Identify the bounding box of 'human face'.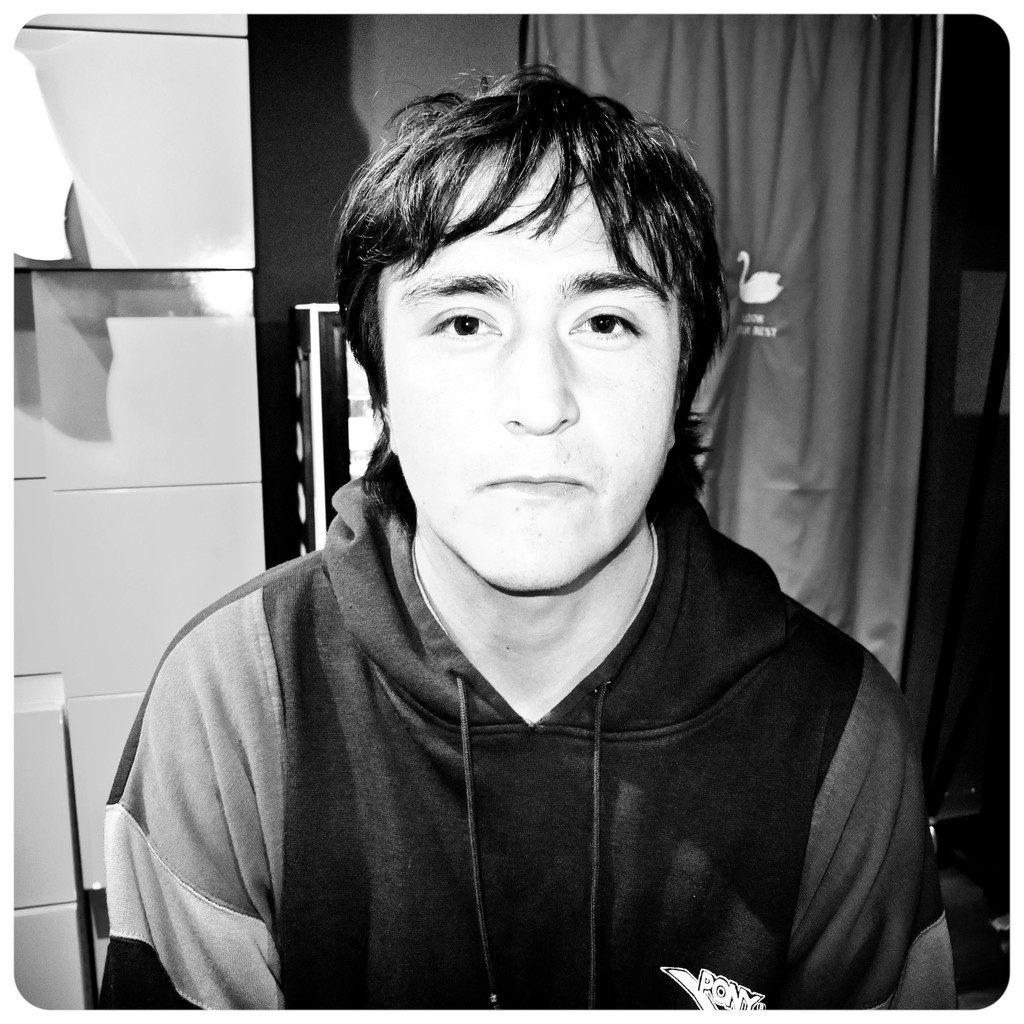
<region>373, 143, 684, 588</region>.
